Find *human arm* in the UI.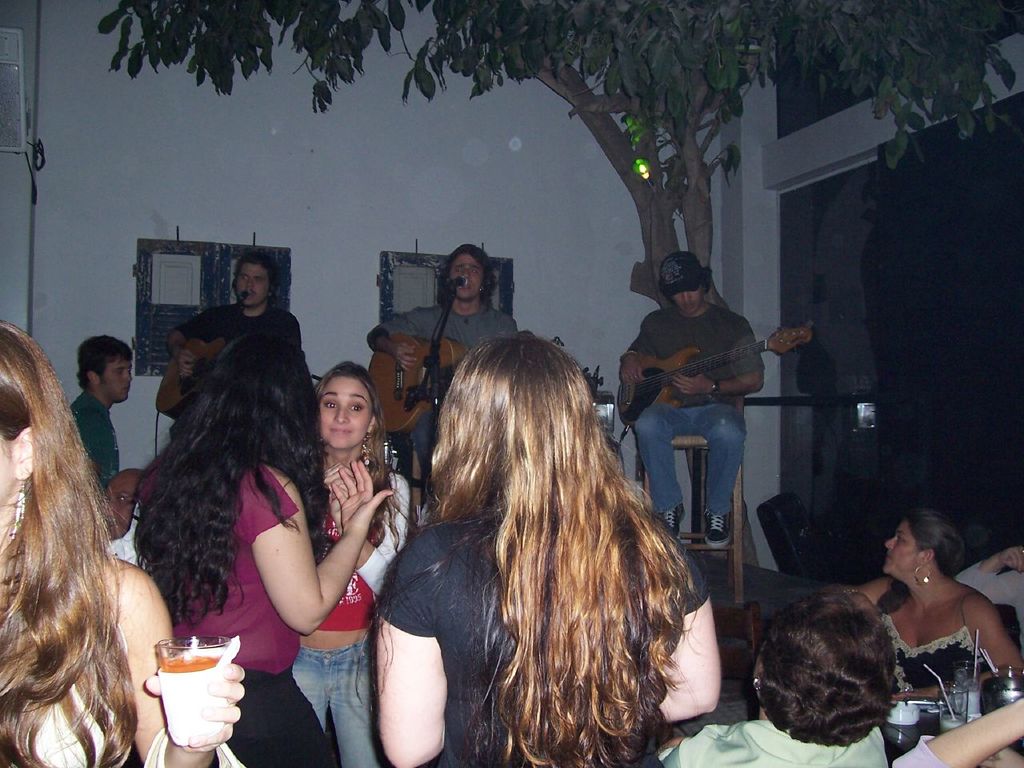
UI element at bbox(641, 735, 720, 767).
